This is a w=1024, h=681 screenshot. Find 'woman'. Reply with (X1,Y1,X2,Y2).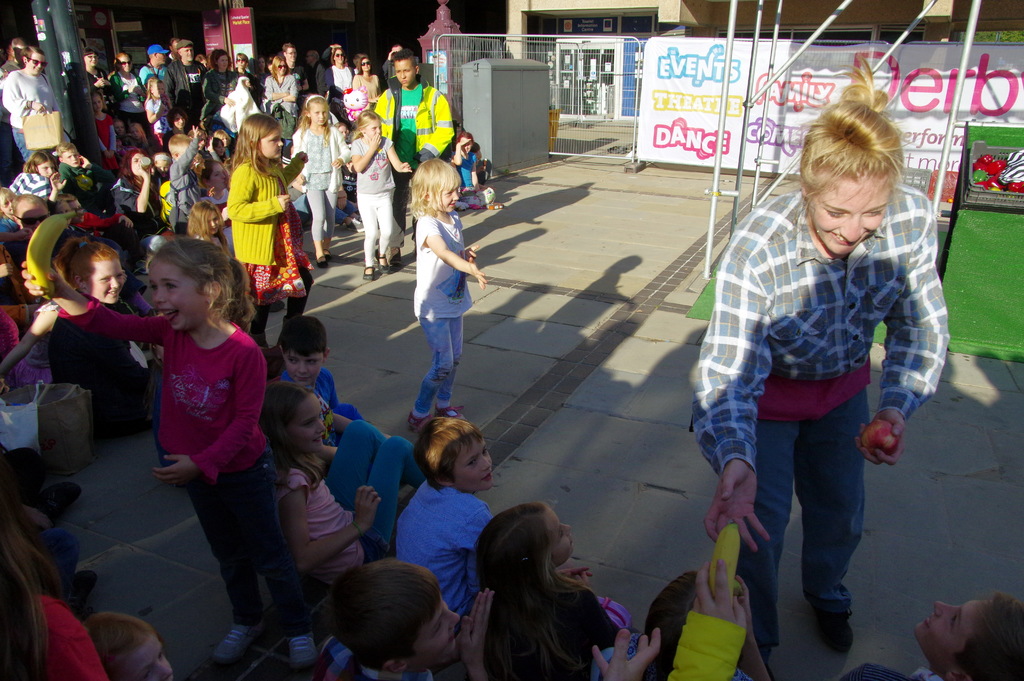
(104,50,147,93).
